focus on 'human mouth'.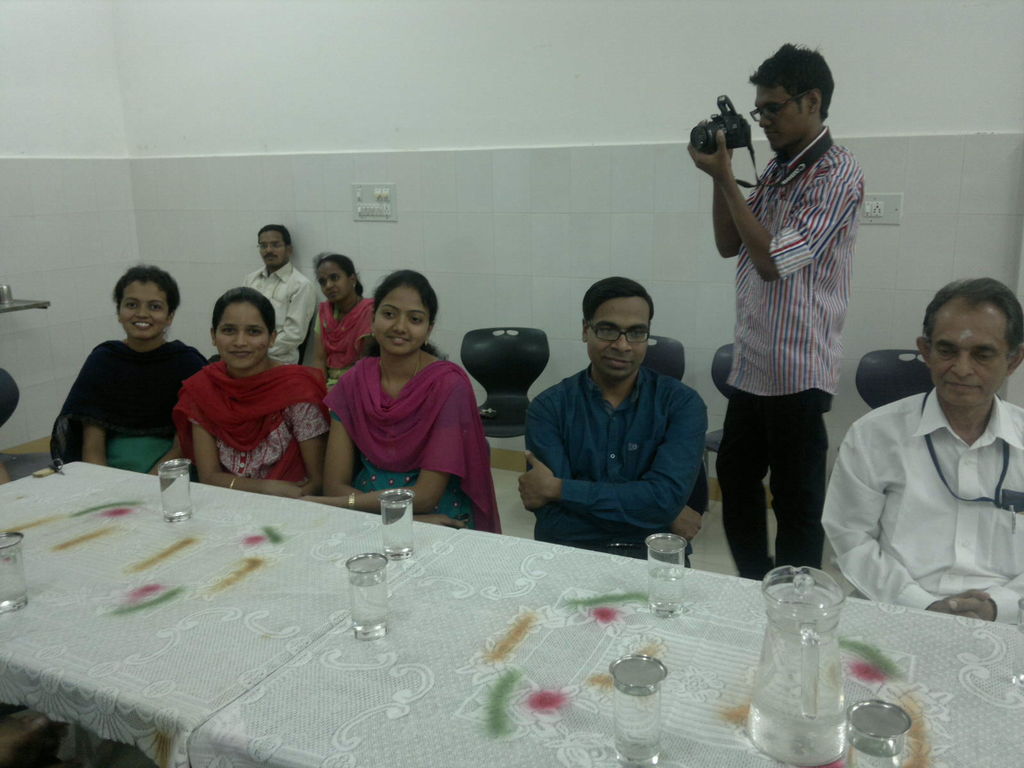
Focused at 262 253 279 262.
